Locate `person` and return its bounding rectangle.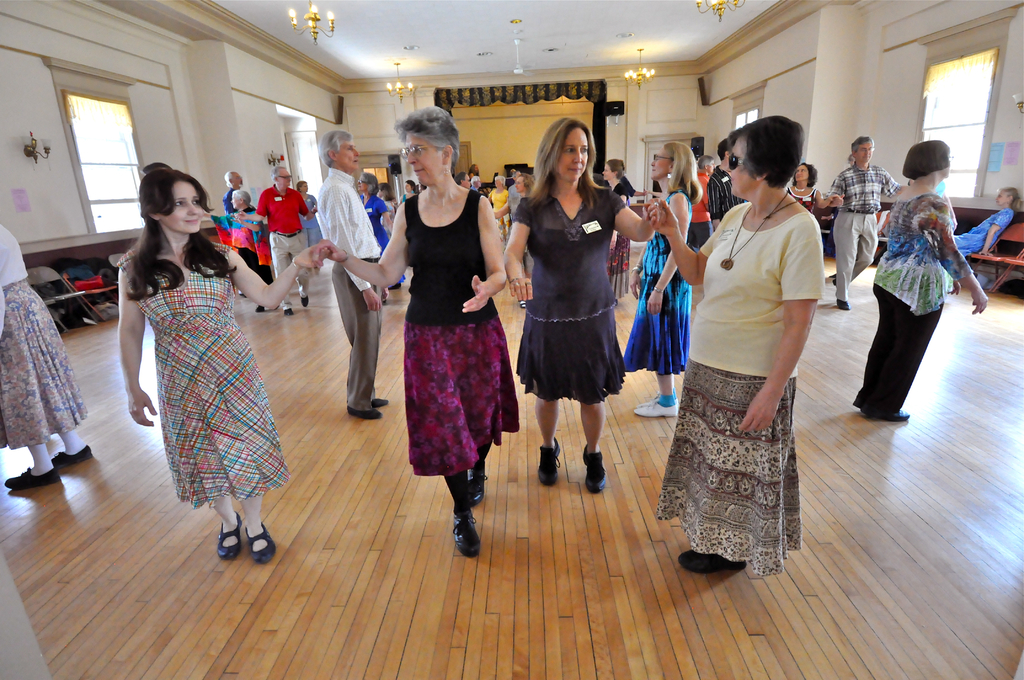
l=940, t=186, r=1019, b=279.
